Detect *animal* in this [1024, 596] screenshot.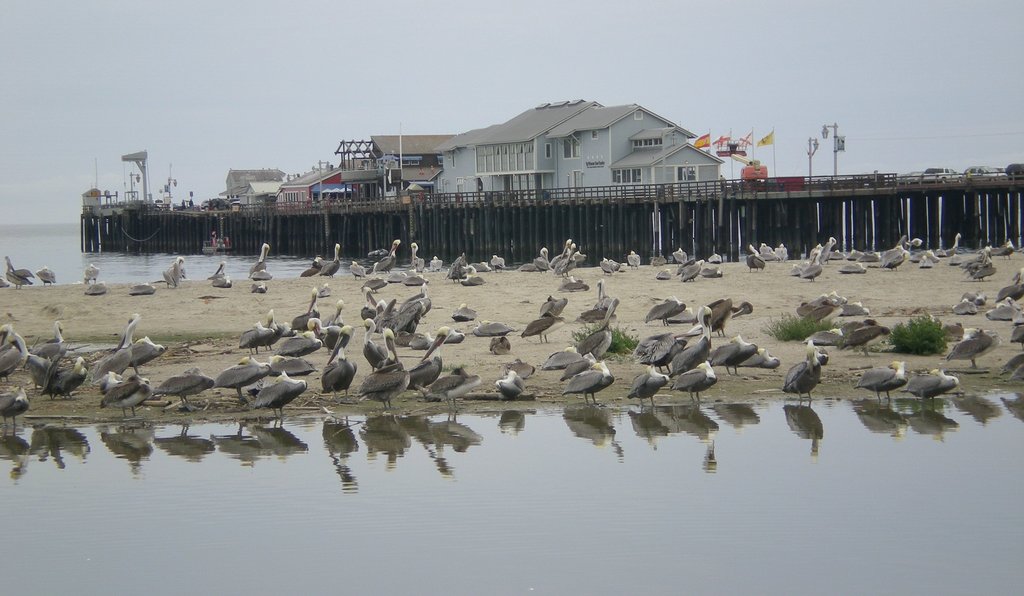
Detection: (left=38, top=349, right=88, bottom=401).
